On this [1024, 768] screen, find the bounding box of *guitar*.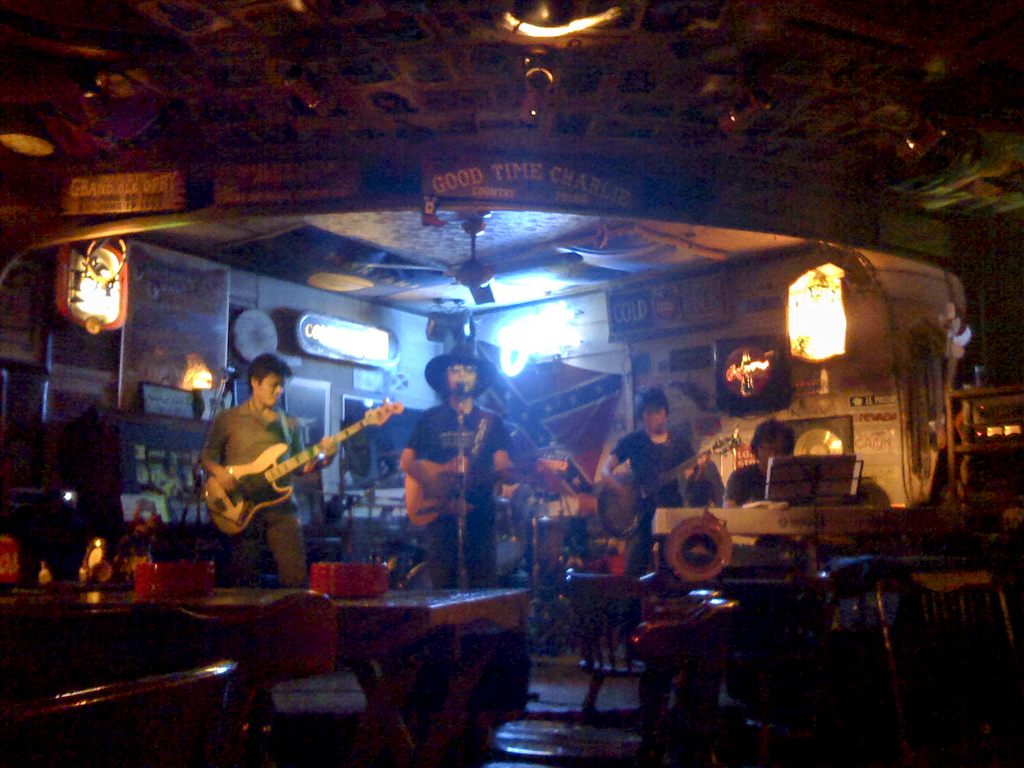
Bounding box: pyautogui.locateOnScreen(396, 457, 564, 529).
